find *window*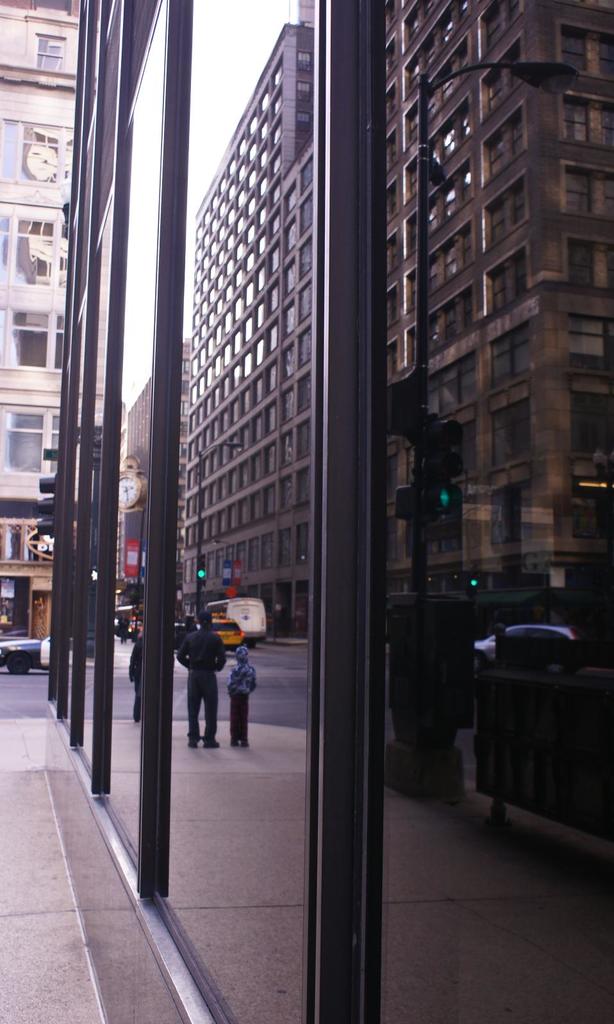
<bbox>562, 28, 613, 76</bbox>
